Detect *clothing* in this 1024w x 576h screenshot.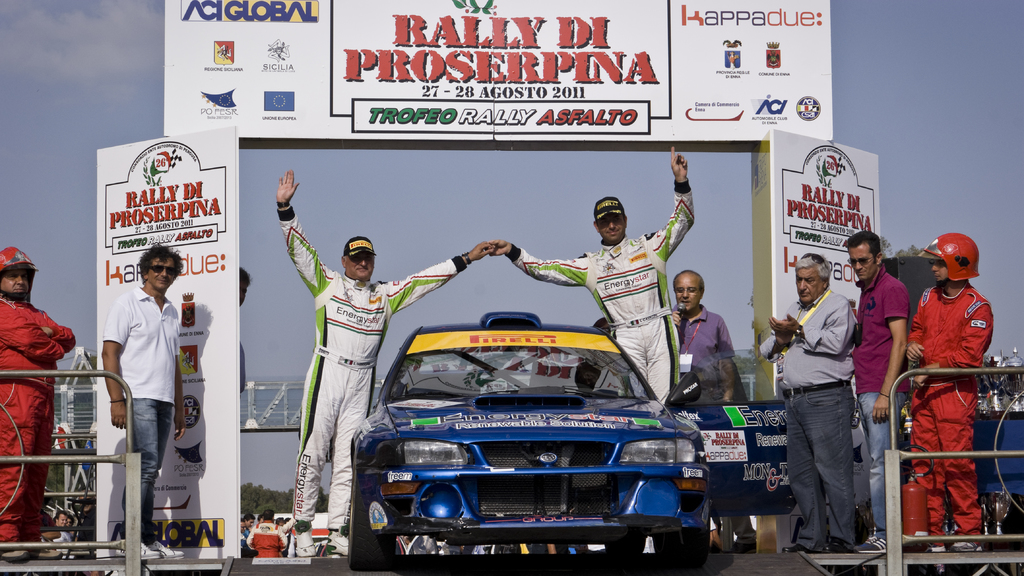
Detection: <bbox>269, 198, 468, 529</bbox>.
